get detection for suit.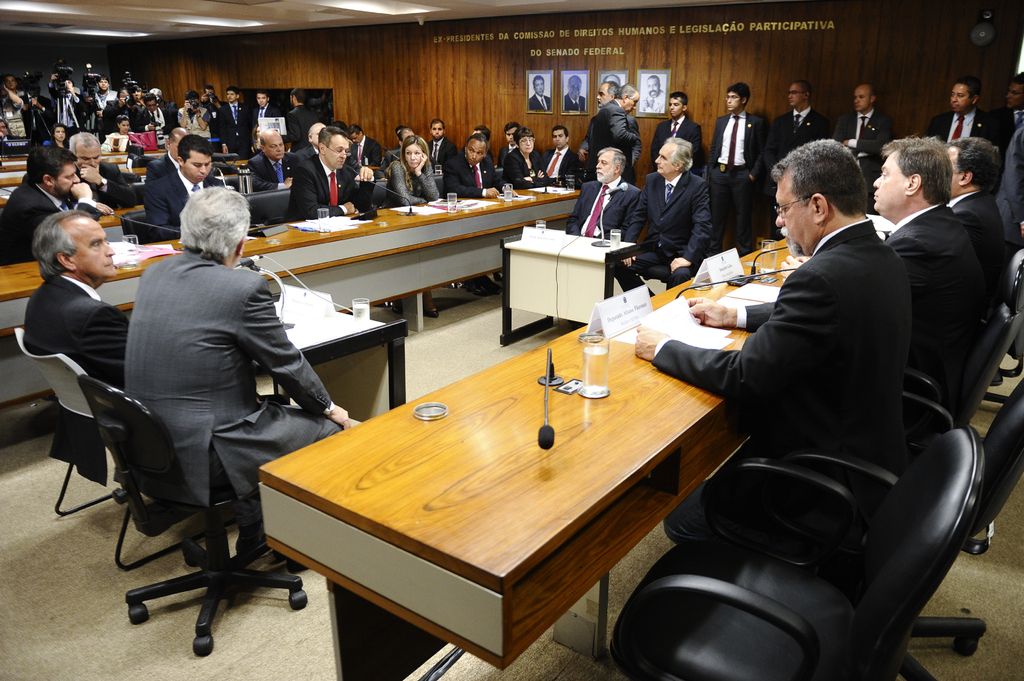
Detection: <bbox>250, 103, 281, 141</bbox>.
